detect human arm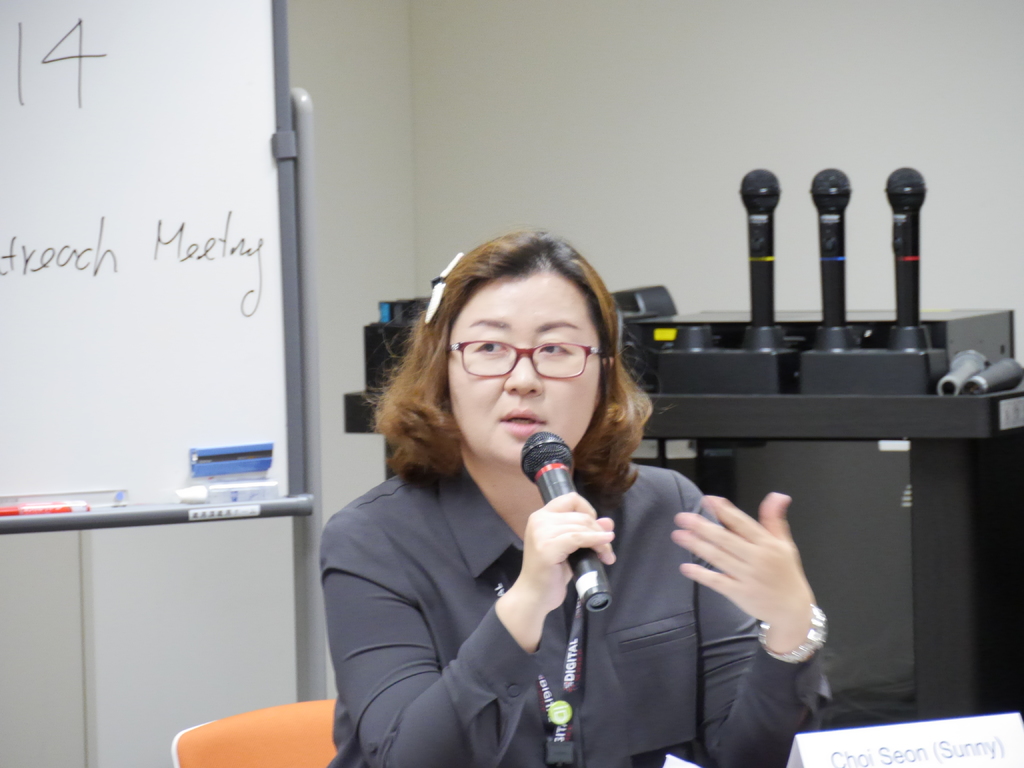
669 466 835 766
